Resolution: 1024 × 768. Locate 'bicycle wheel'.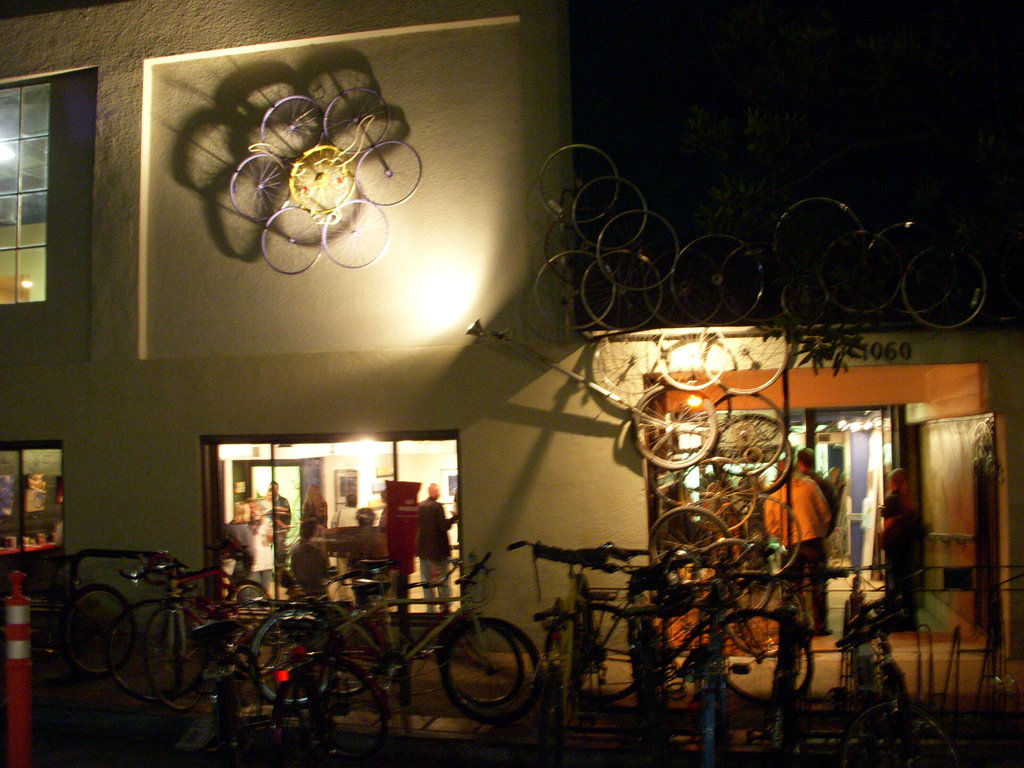
(234,580,262,615).
